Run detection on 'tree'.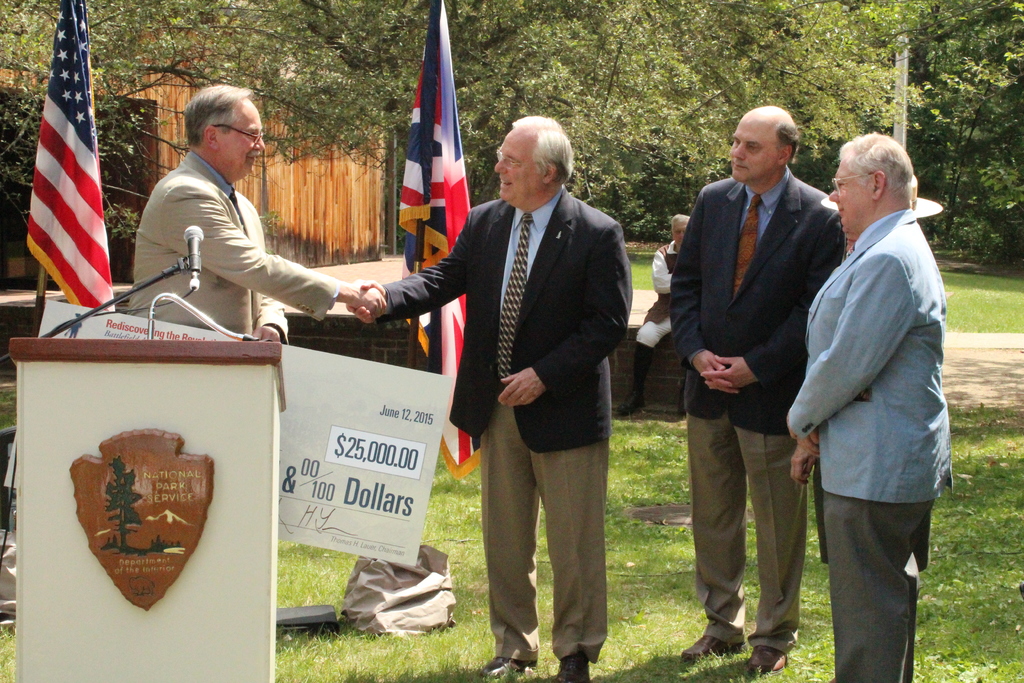
Result: rect(4, 0, 239, 208).
